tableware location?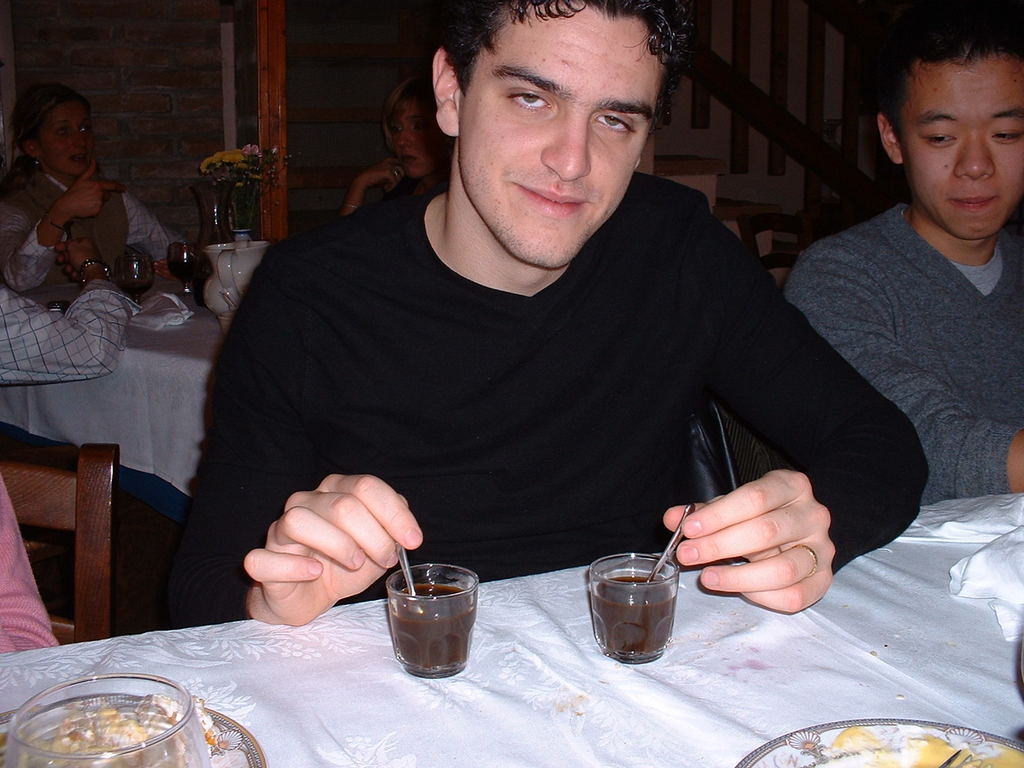
box(2, 675, 208, 767)
